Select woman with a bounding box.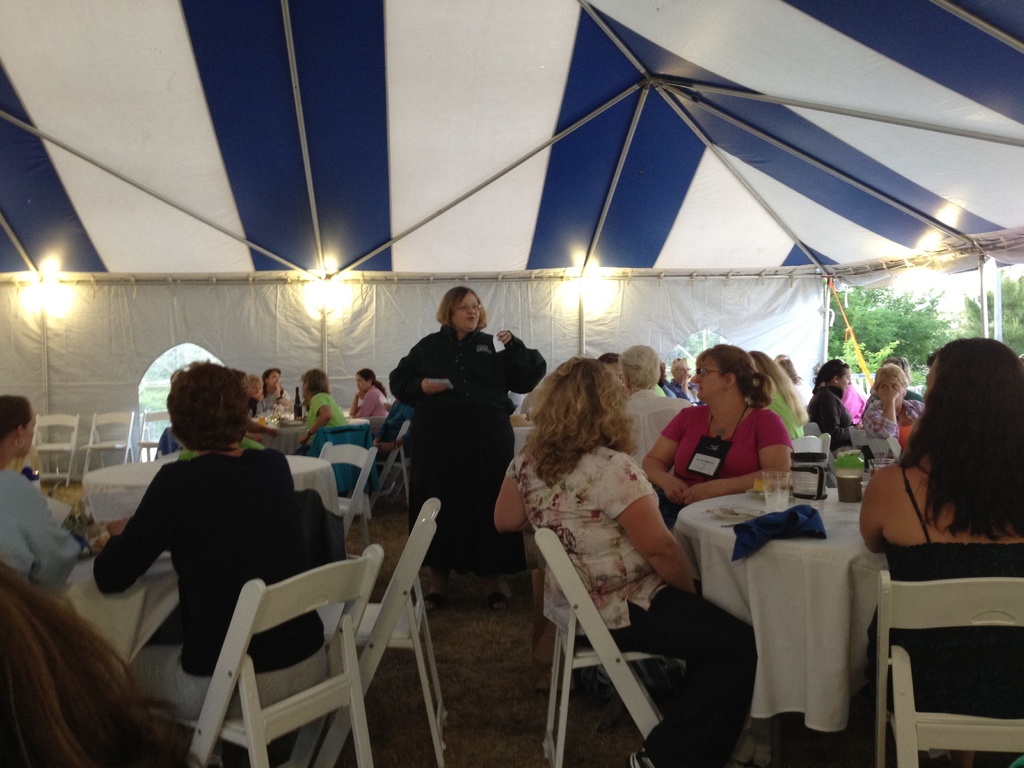
(left=861, top=366, right=927, bottom=458).
